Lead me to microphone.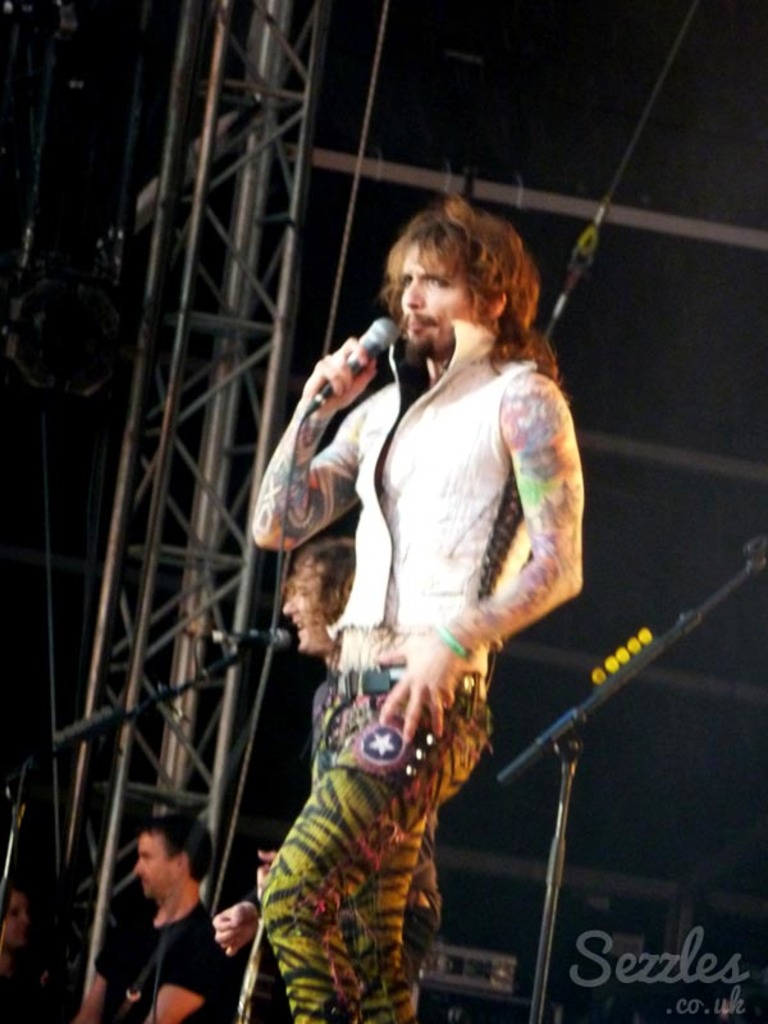
Lead to rect(177, 611, 293, 650).
